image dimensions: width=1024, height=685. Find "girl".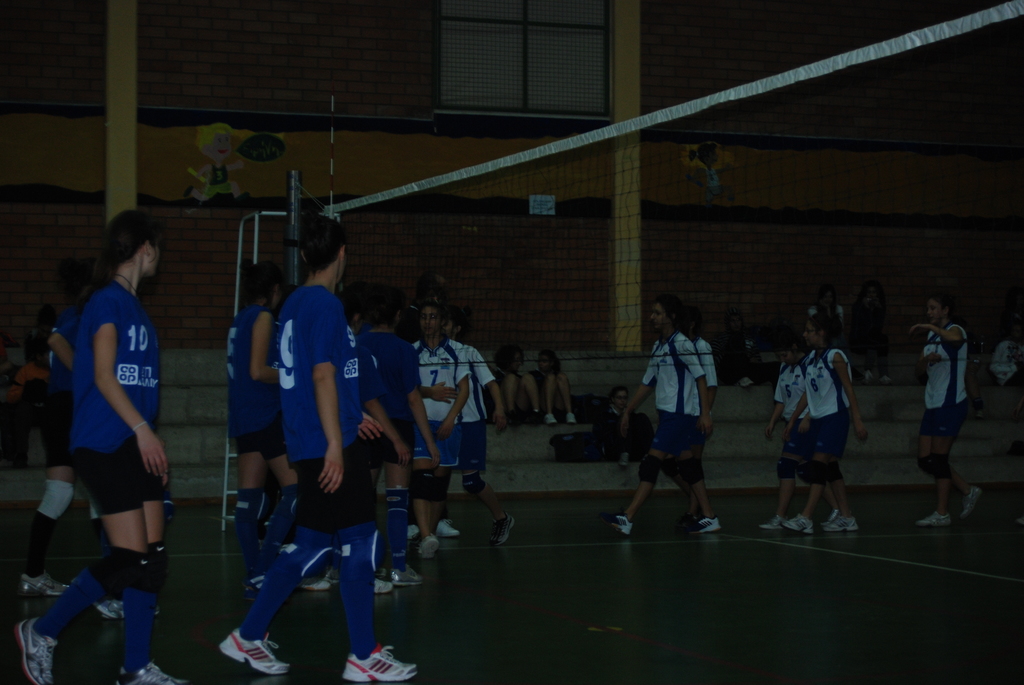
[left=447, top=311, right=512, bottom=541].
